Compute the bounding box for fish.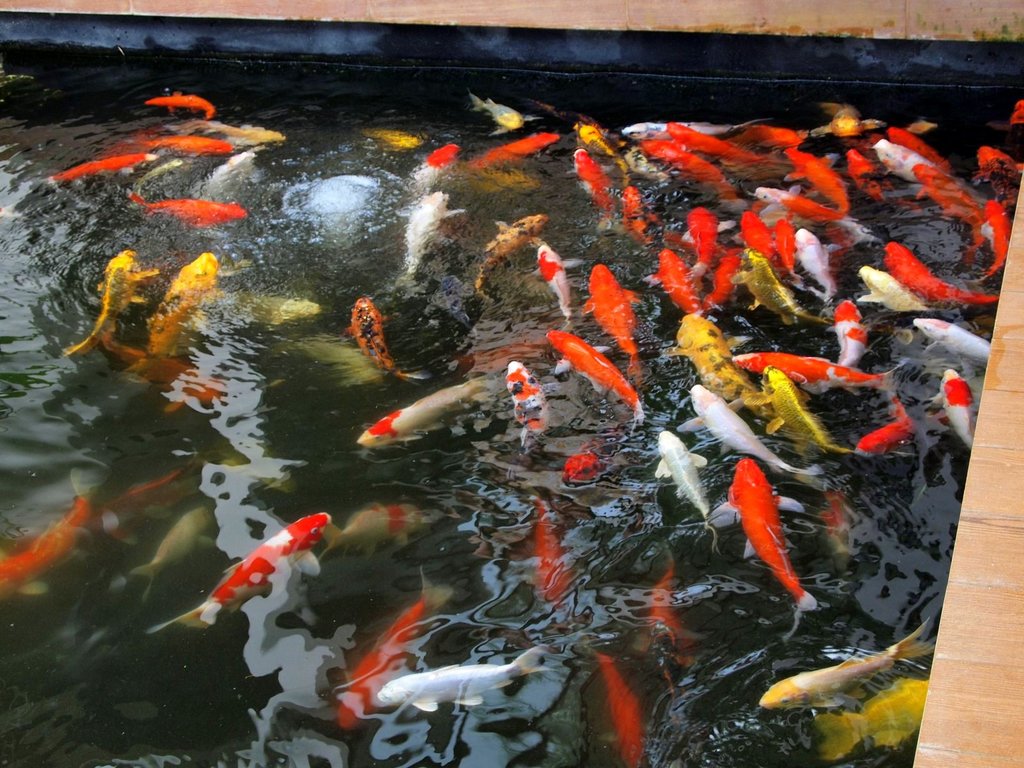
755, 363, 836, 460.
